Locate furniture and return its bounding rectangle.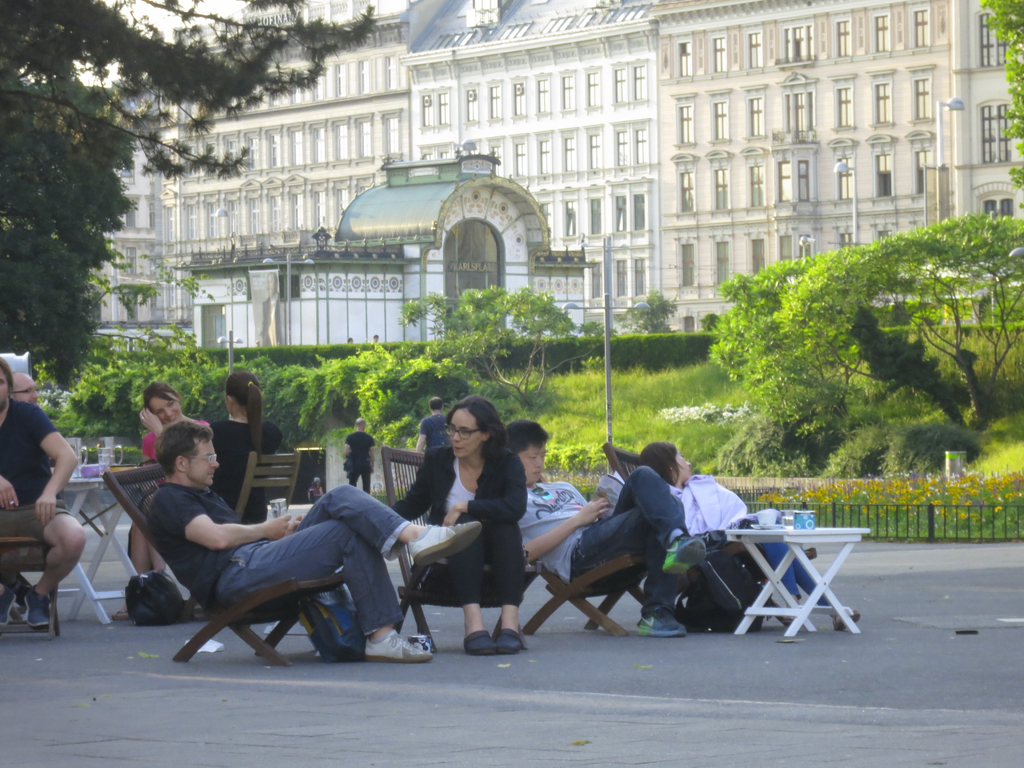
(left=378, top=445, right=527, bottom=651).
